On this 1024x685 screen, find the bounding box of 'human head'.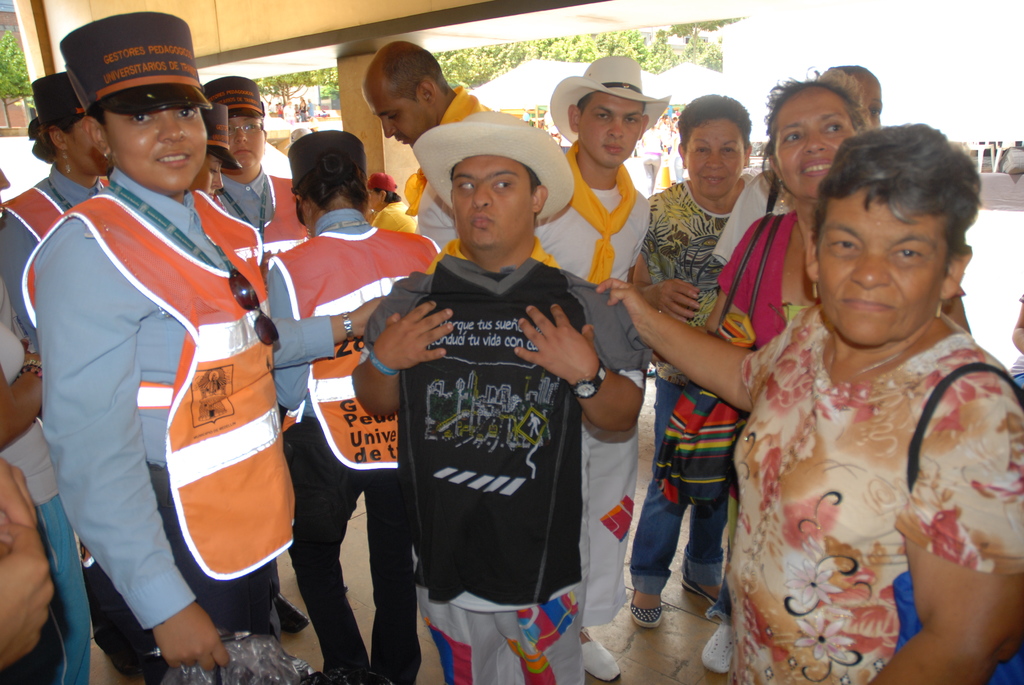
Bounding box: [x1=414, y1=110, x2=572, y2=255].
